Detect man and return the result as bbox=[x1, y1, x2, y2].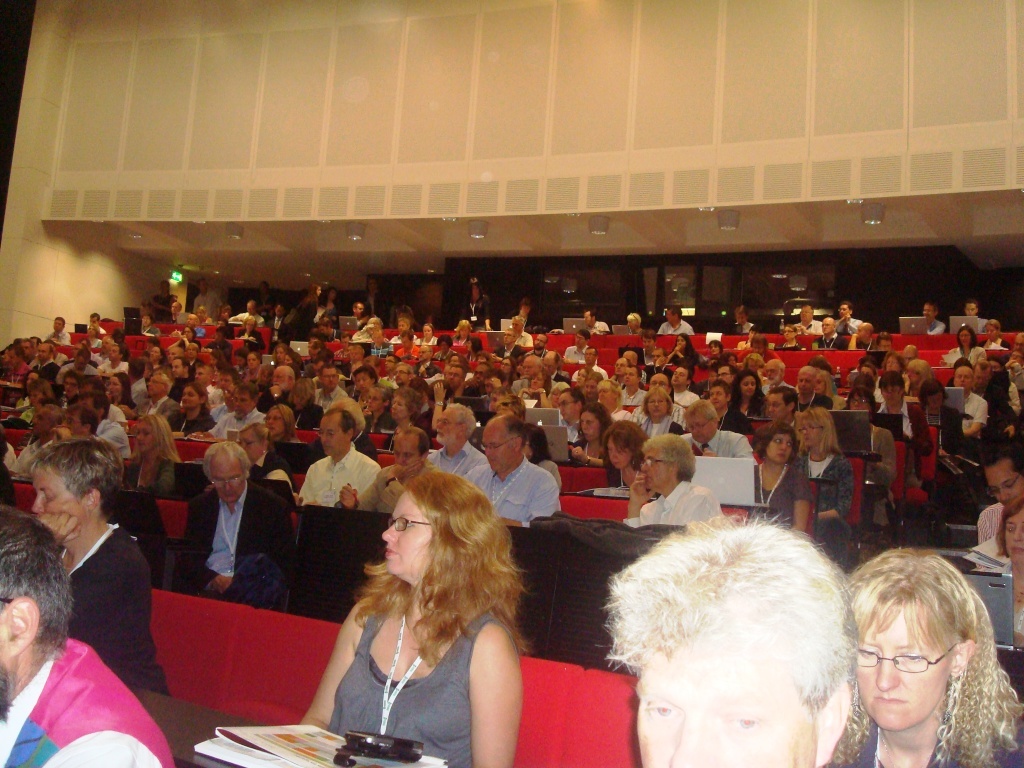
bbox=[174, 439, 308, 610].
